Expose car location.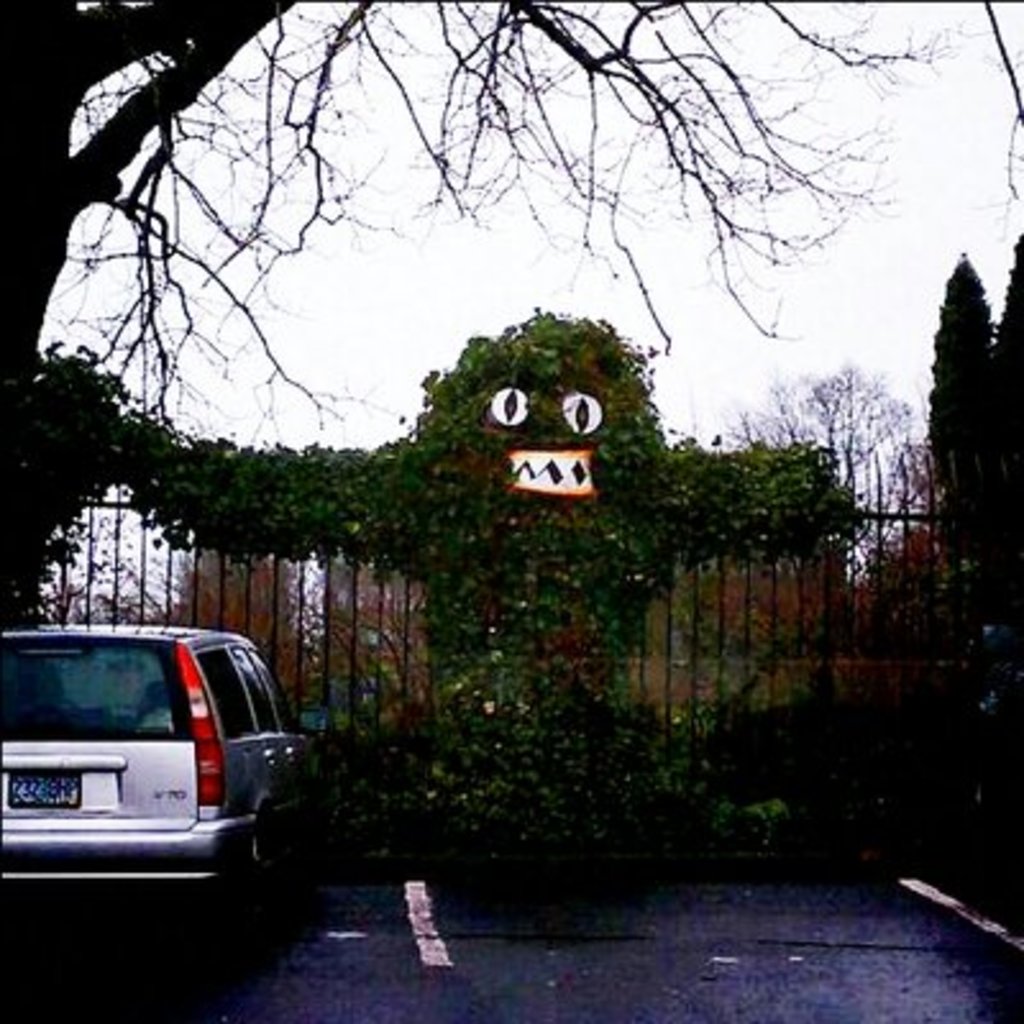
Exposed at pyautogui.locateOnScreen(0, 622, 323, 932).
